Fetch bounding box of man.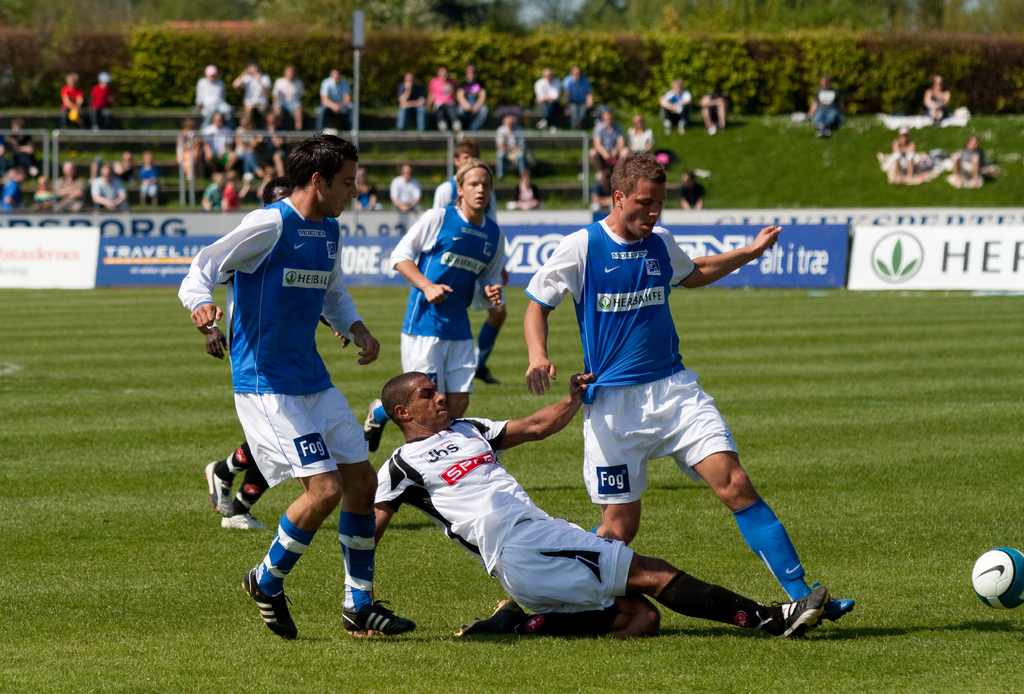
Bbox: Rect(51, 159, 86, 216).
